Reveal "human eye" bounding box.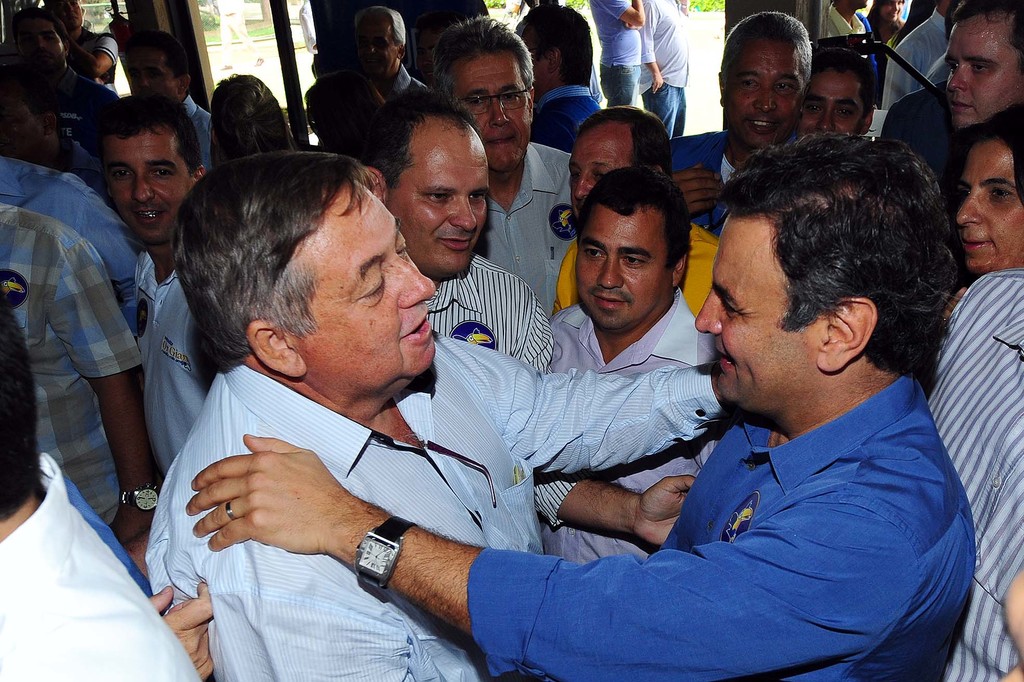
Revealed: {"left": 356, "top": 275, "right": 388, "bottom": 307}.
